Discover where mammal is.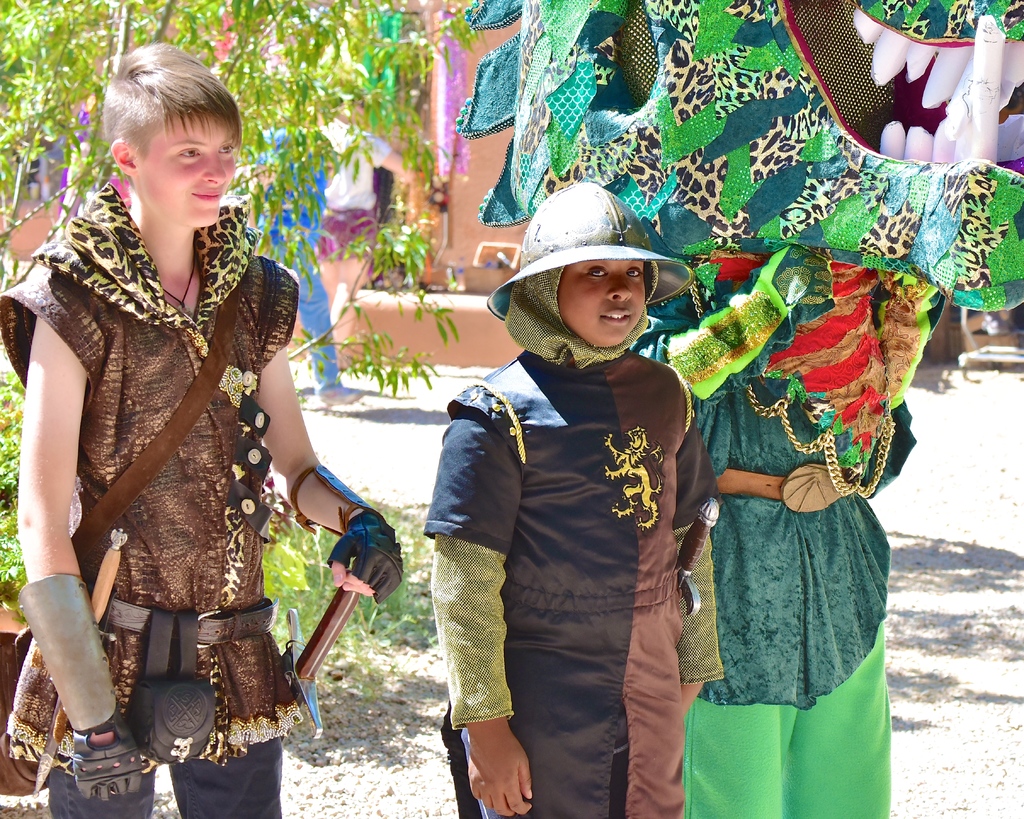
Discovered at <box>244,106,351,405</box>.
